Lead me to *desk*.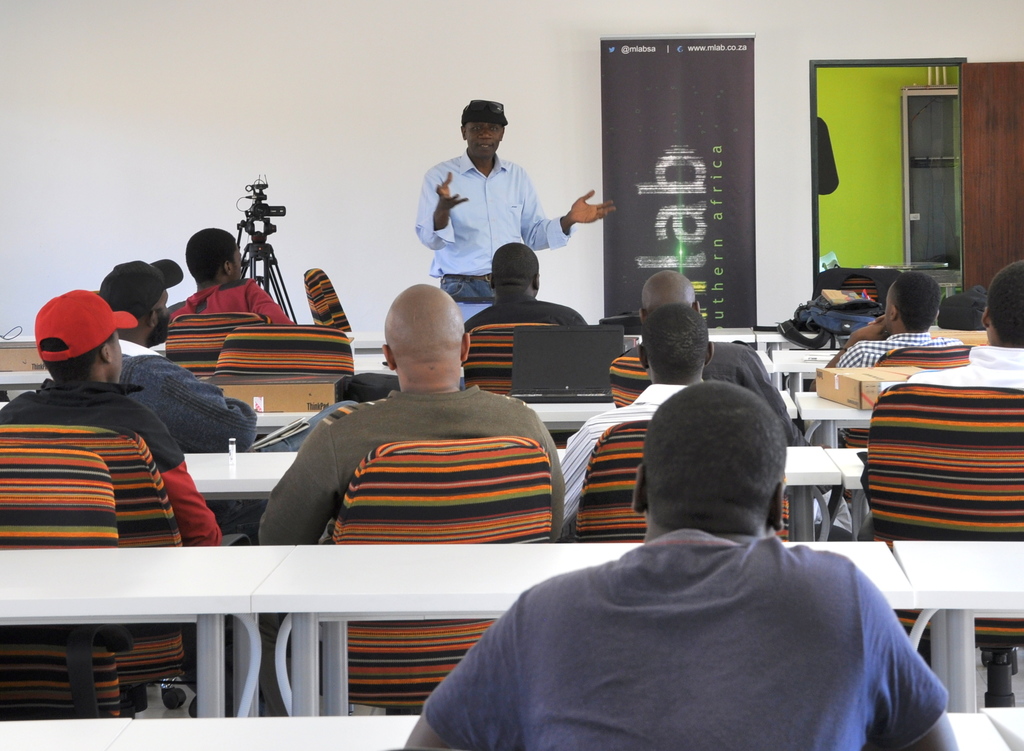
Lead to (left=753, top=331, right=848, bottom=352).
